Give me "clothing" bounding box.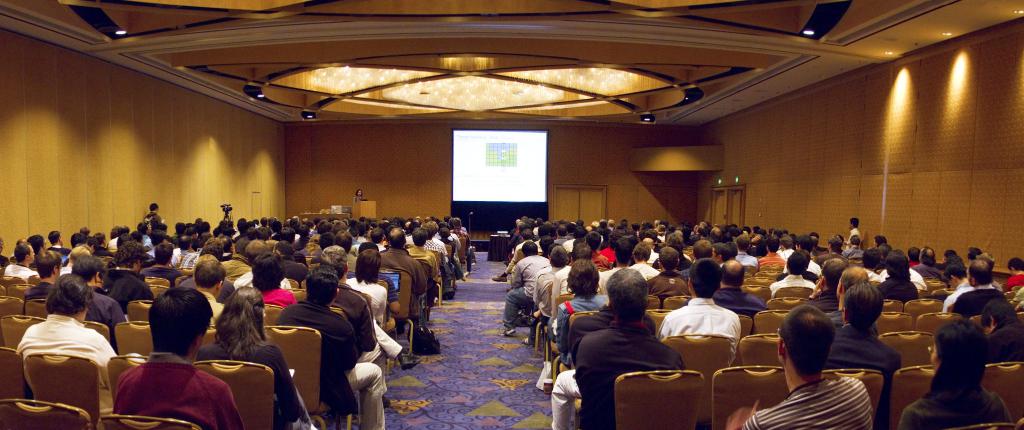
{"left": 115, "top": 353, "right": 238, "bottom": 427}.
